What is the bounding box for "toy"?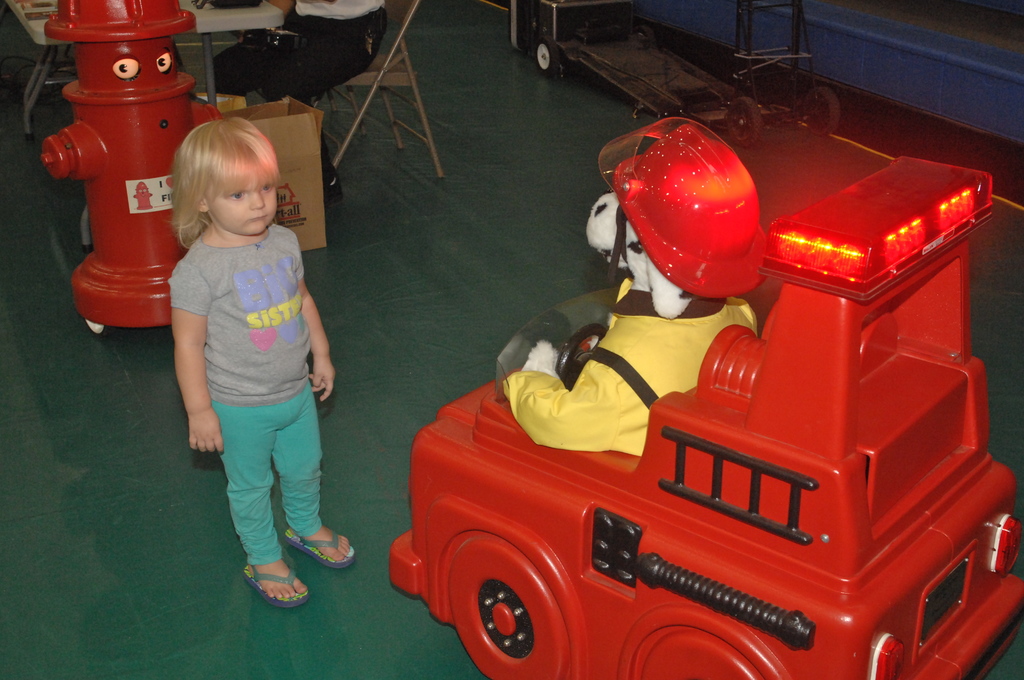
bbox(41, 0, 222, 336).
